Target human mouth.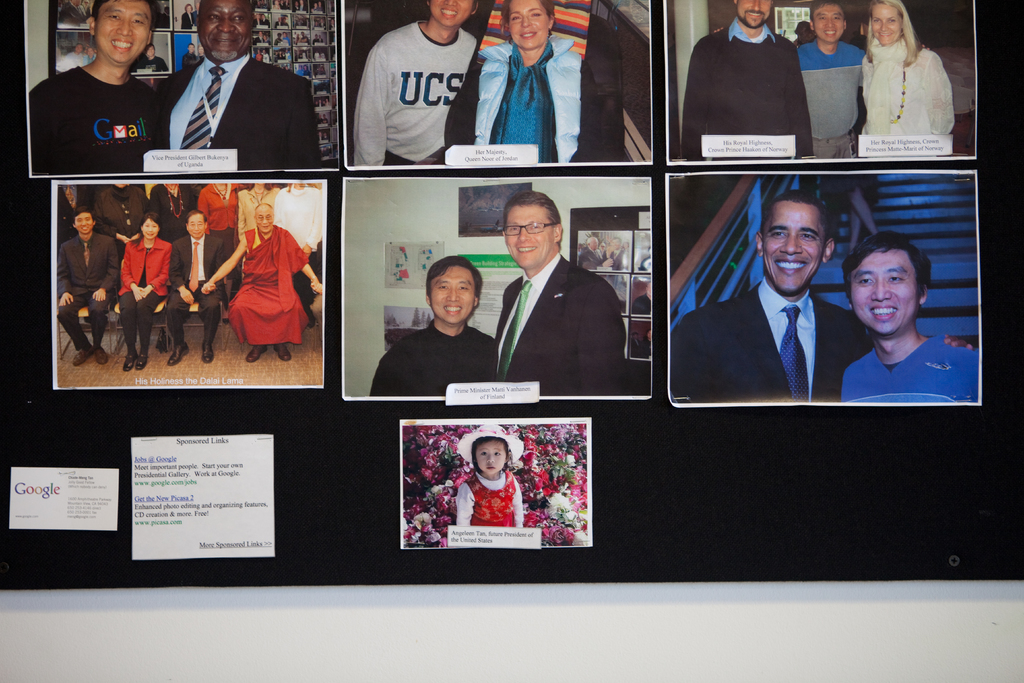
Target region: (left=870, top=304, right=900, bottom=324).
